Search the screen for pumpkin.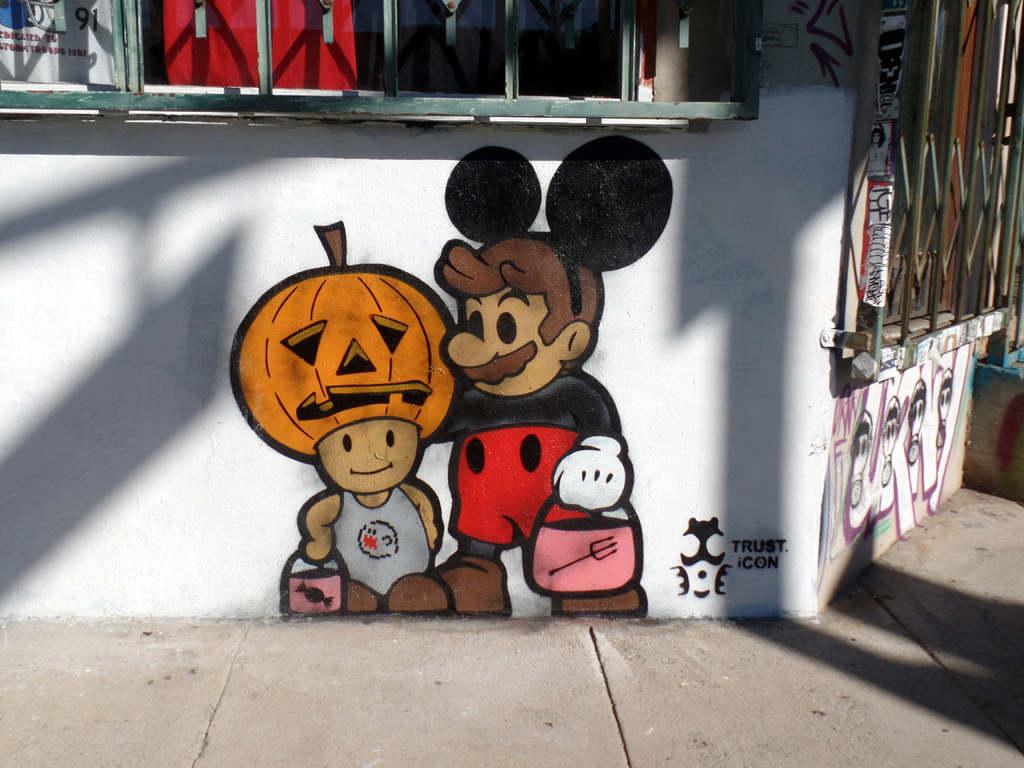
Found at box(231, 218, 457, 468).
